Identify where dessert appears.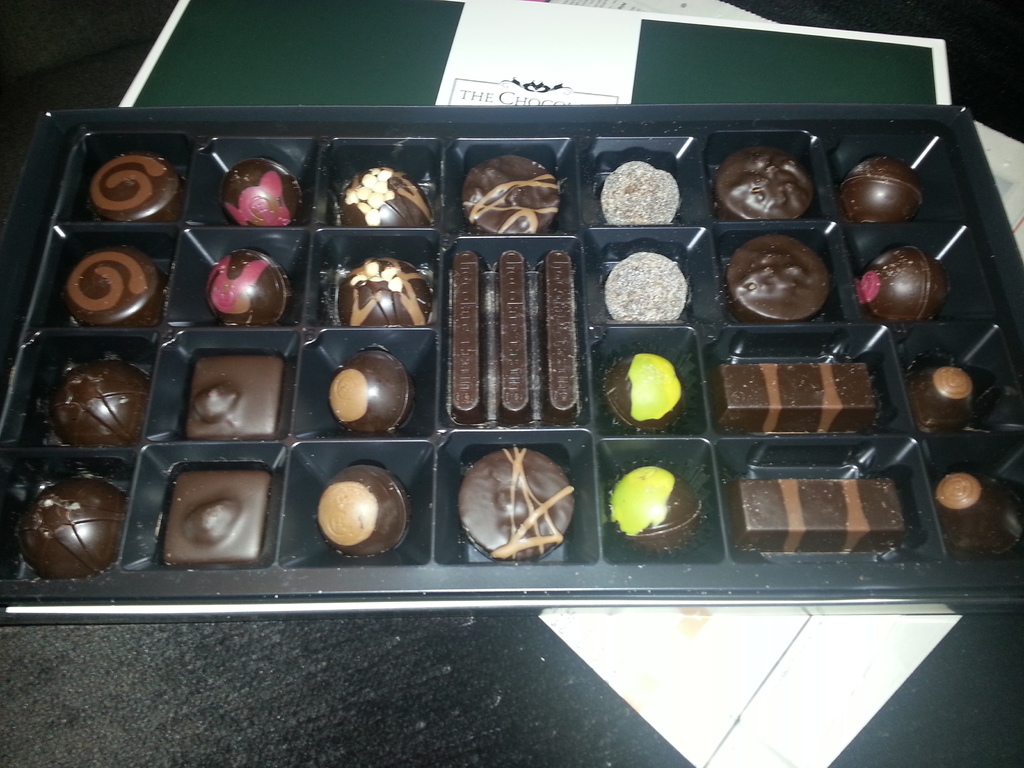
Appears at [717, 364, 877, 435].
